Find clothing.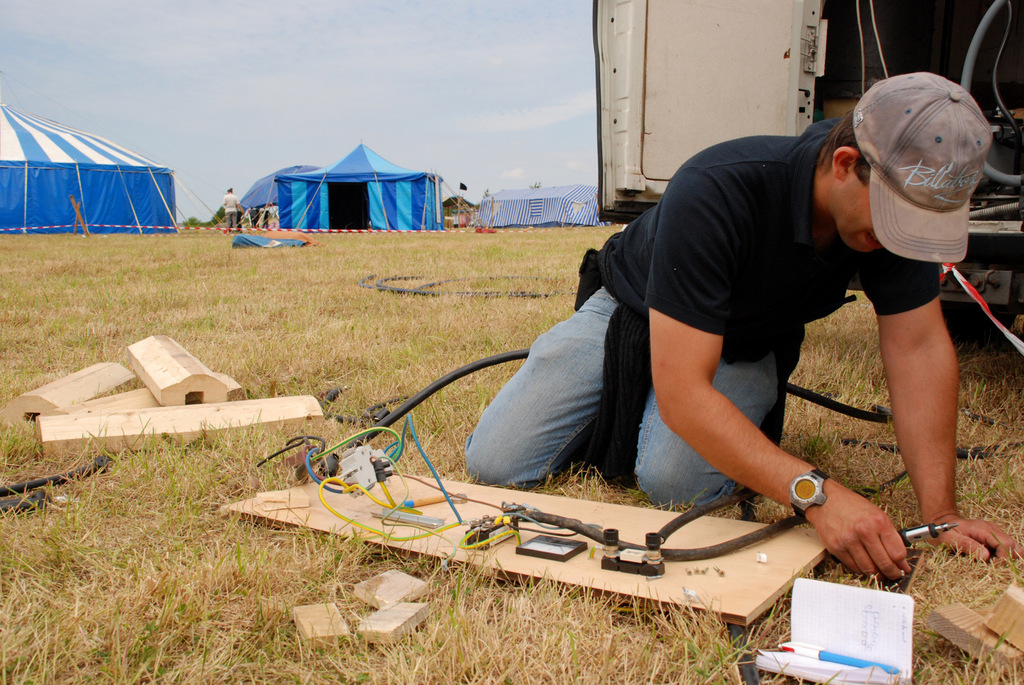
[222,192,241,228].
